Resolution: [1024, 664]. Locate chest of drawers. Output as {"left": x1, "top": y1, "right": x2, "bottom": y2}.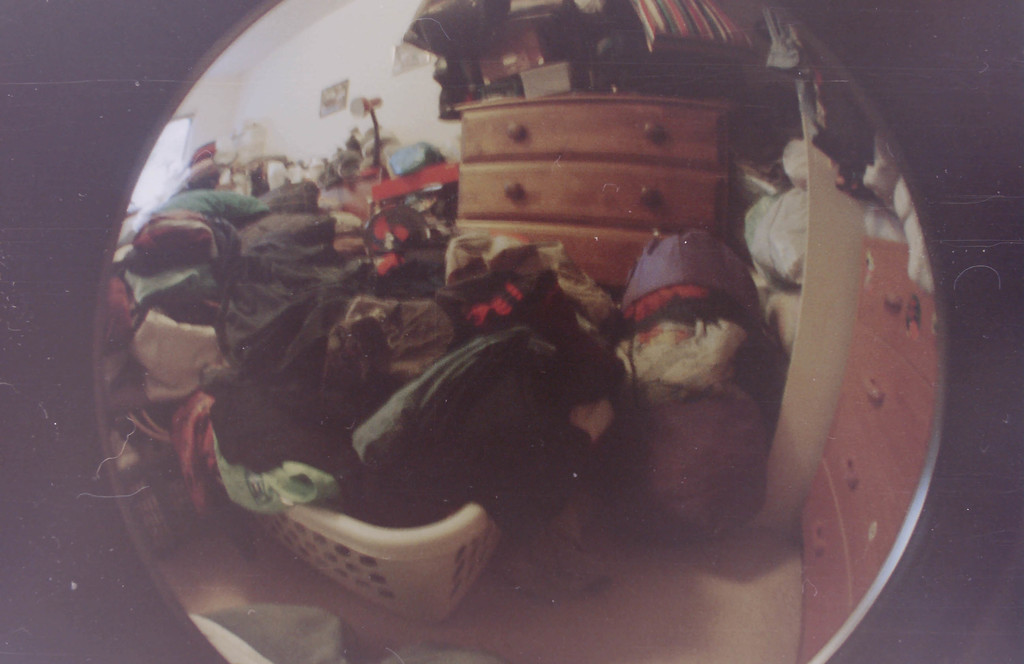
{"left": 794, "top": 227, "right": 940, "bottom": 663}.
